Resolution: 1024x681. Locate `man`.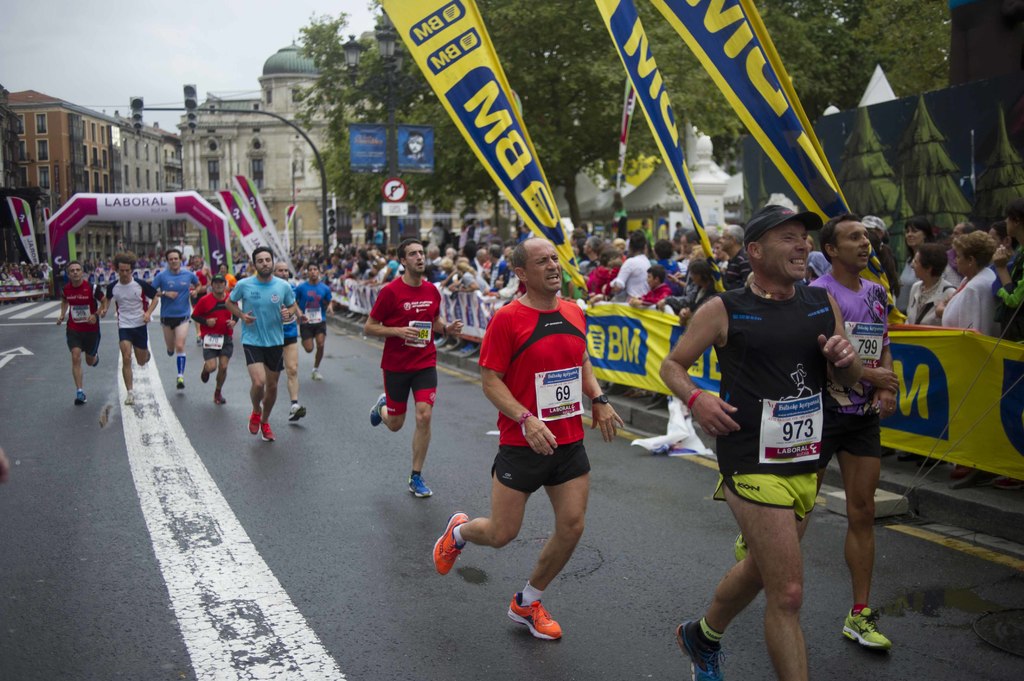
[left=490, top=245, right=506, bottom=291].
